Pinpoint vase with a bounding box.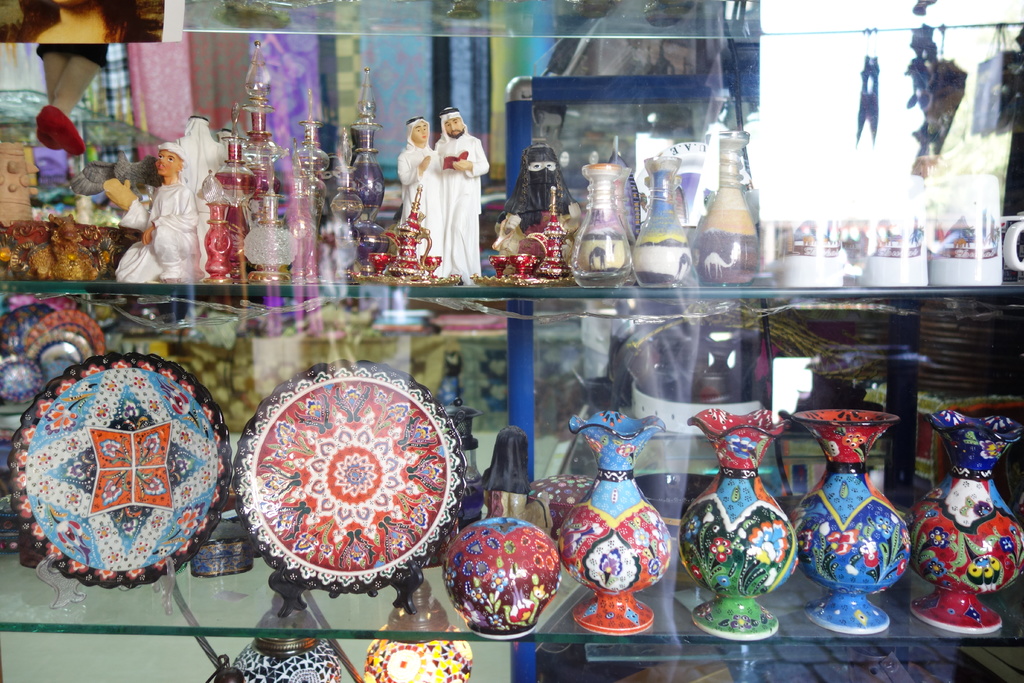
{"left": 628, "top": 154, "right": 695, "bottom": 290}.
